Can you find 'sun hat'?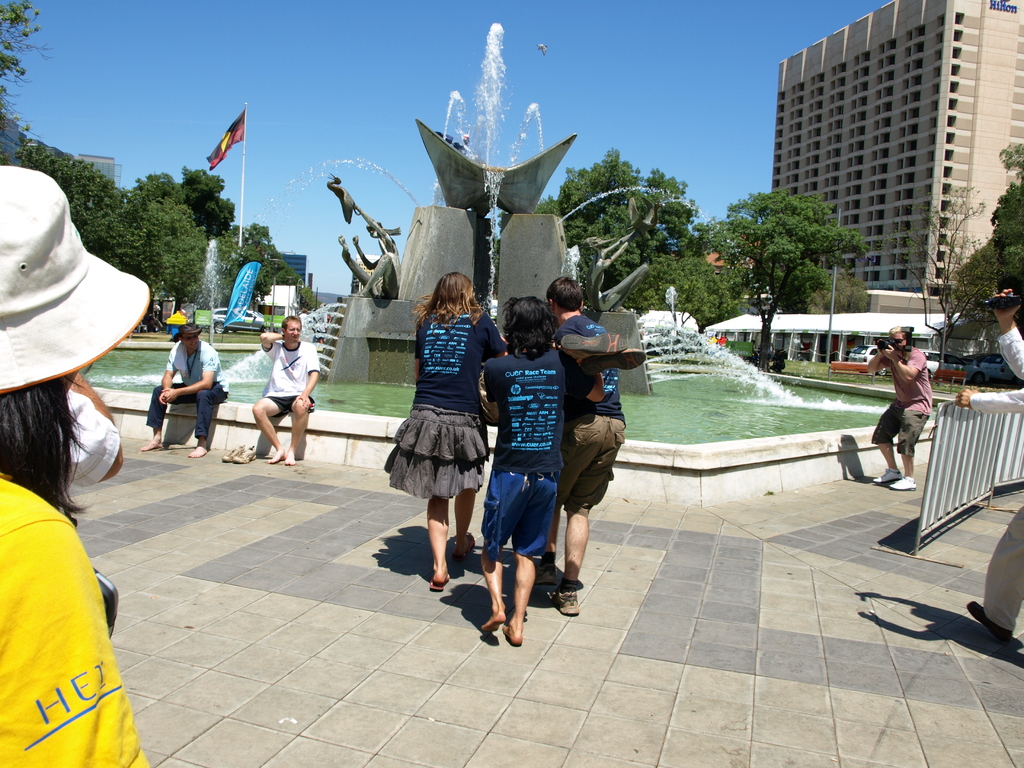
Yes, bounding box: 0,164,147,385.
